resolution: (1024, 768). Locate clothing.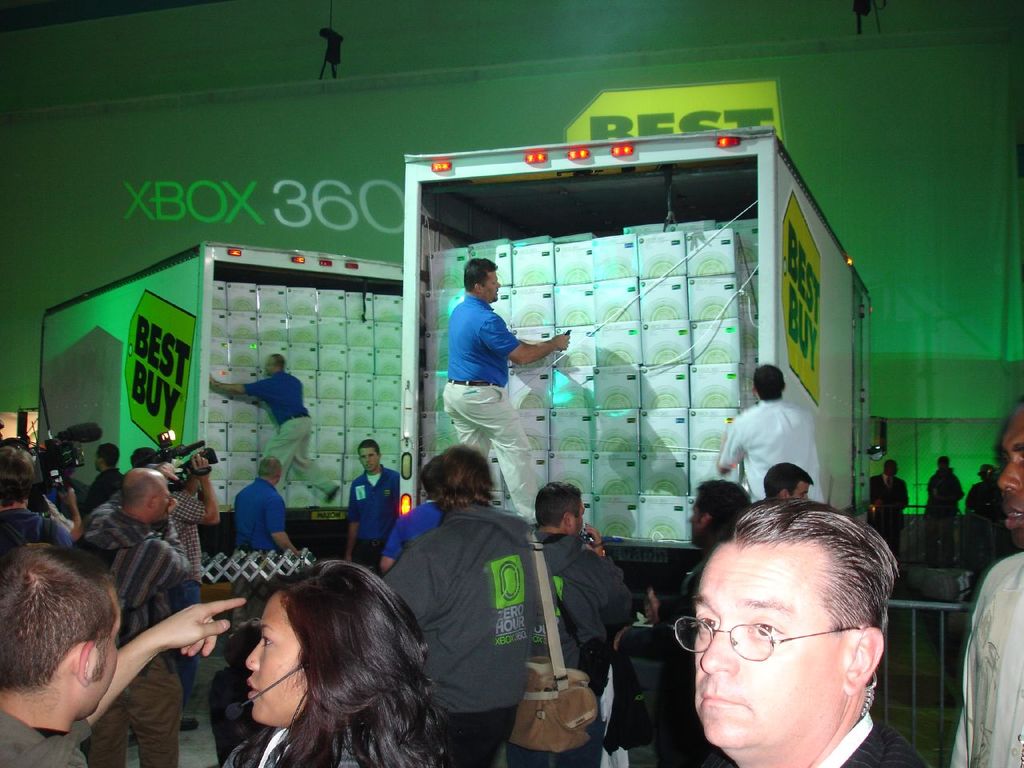
[385,500,541,767].
